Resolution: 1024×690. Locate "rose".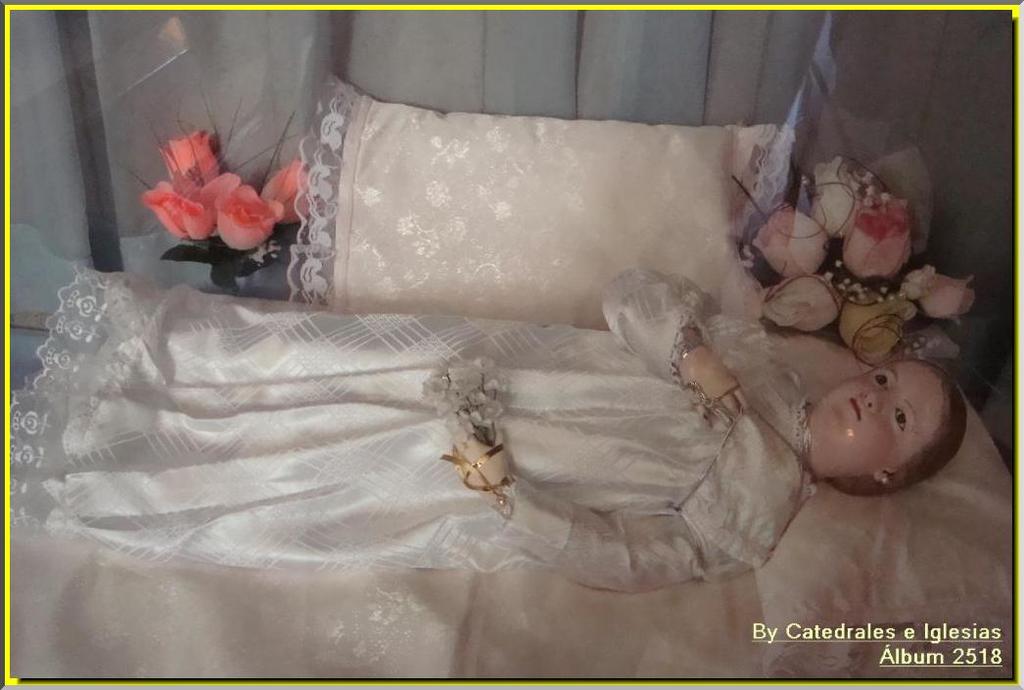
[left=139, top=180, right=185, bottom=235].
